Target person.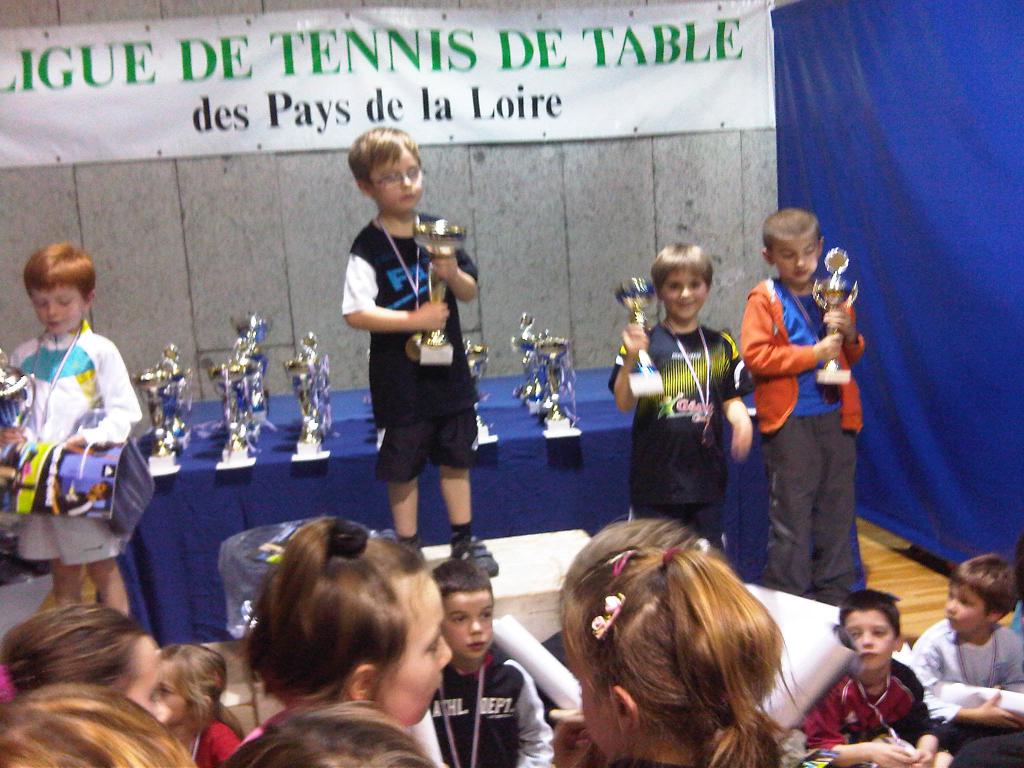
Target region: left=424, top=558, right=559, bottom=767.
